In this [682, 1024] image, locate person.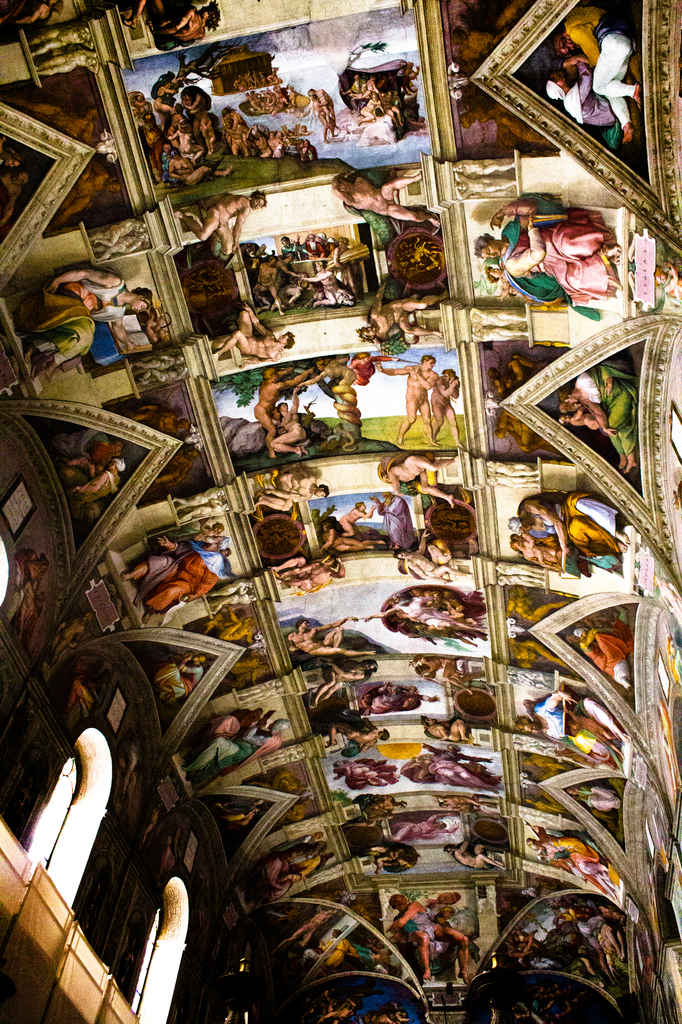
Bounding box: l=17, t=267, r=155, b=369.
